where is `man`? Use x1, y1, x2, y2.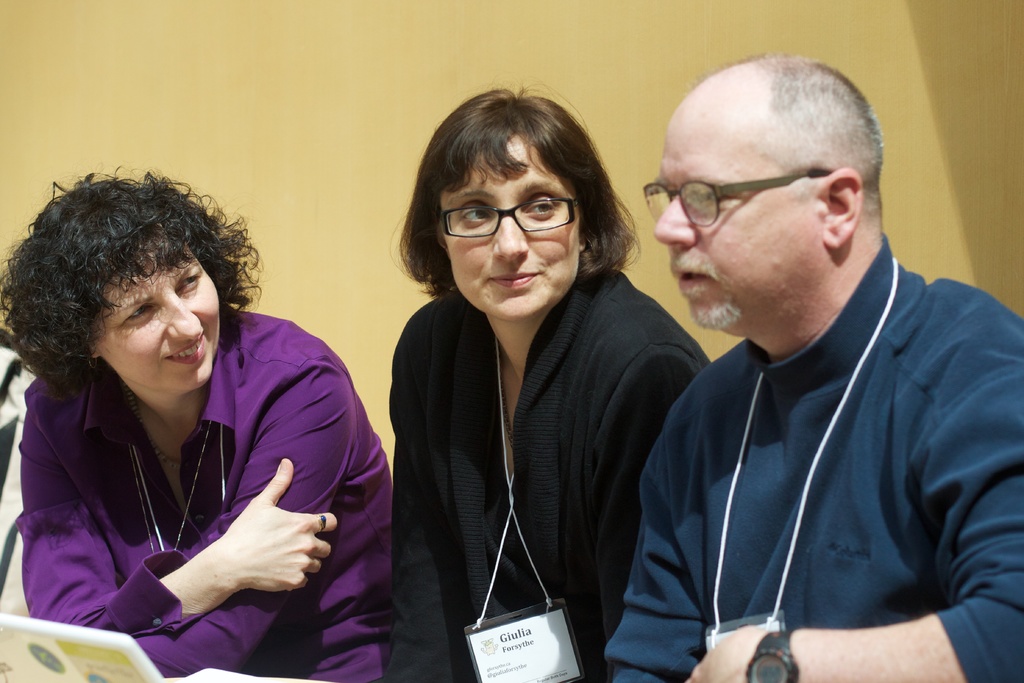
596, 48, 1023, 682.
